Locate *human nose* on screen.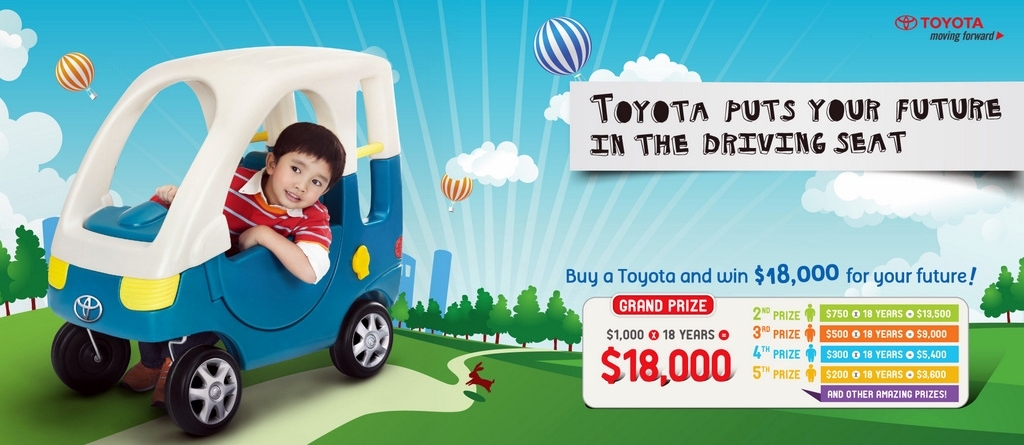
On screen at rect(292, 171, 310, 192).
